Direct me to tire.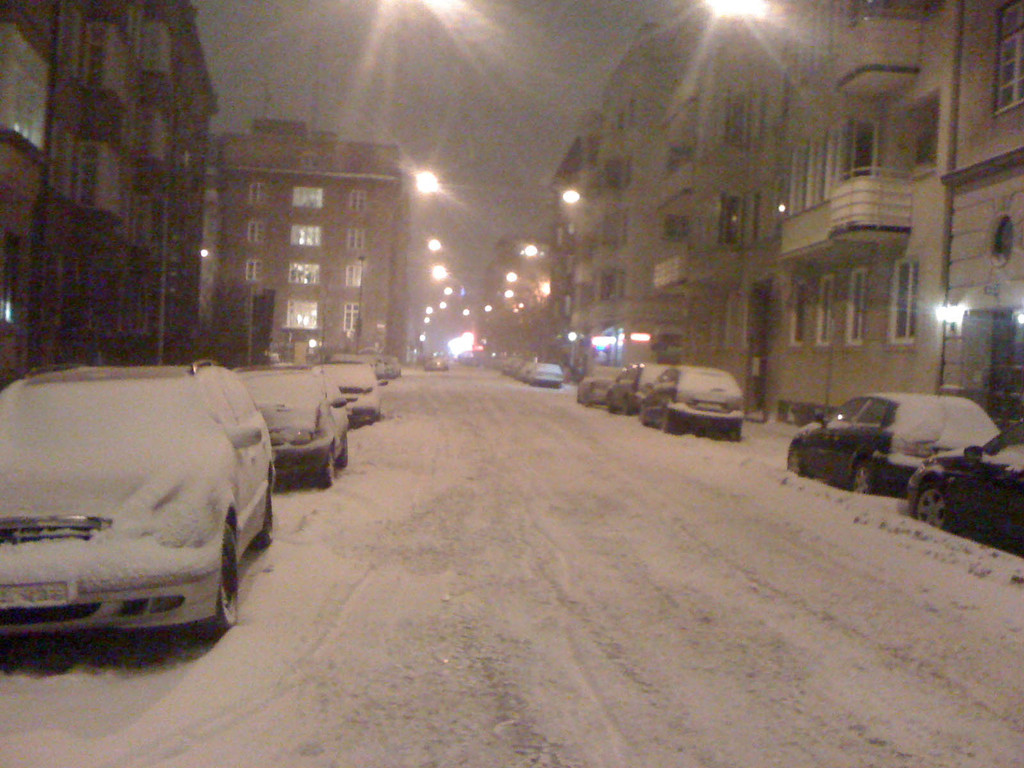
Direction: region(318, 452, 335, 490).
